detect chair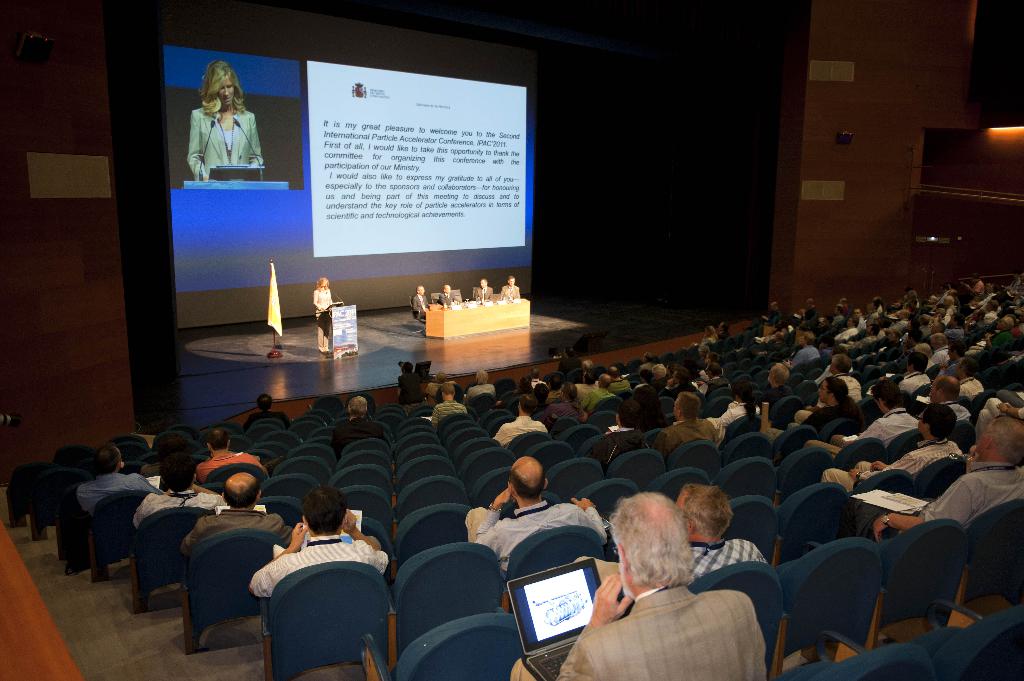
box=[120, 437, 154, 462]
